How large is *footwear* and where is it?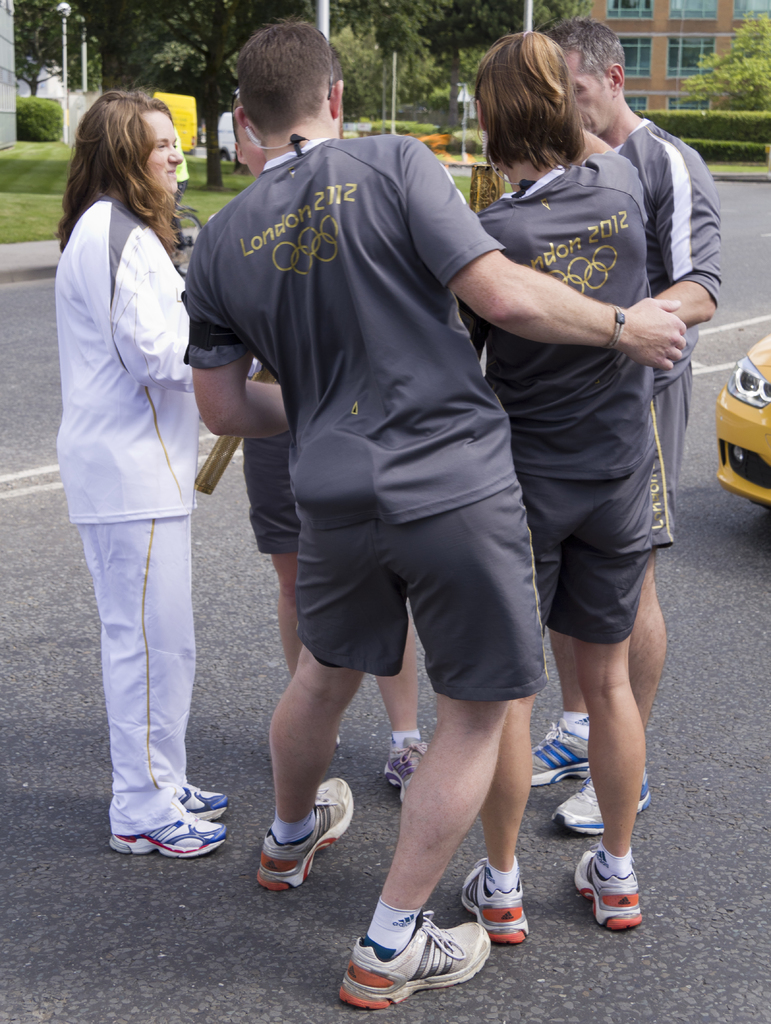
Bounding box: box(574, 848, 660, 939).
